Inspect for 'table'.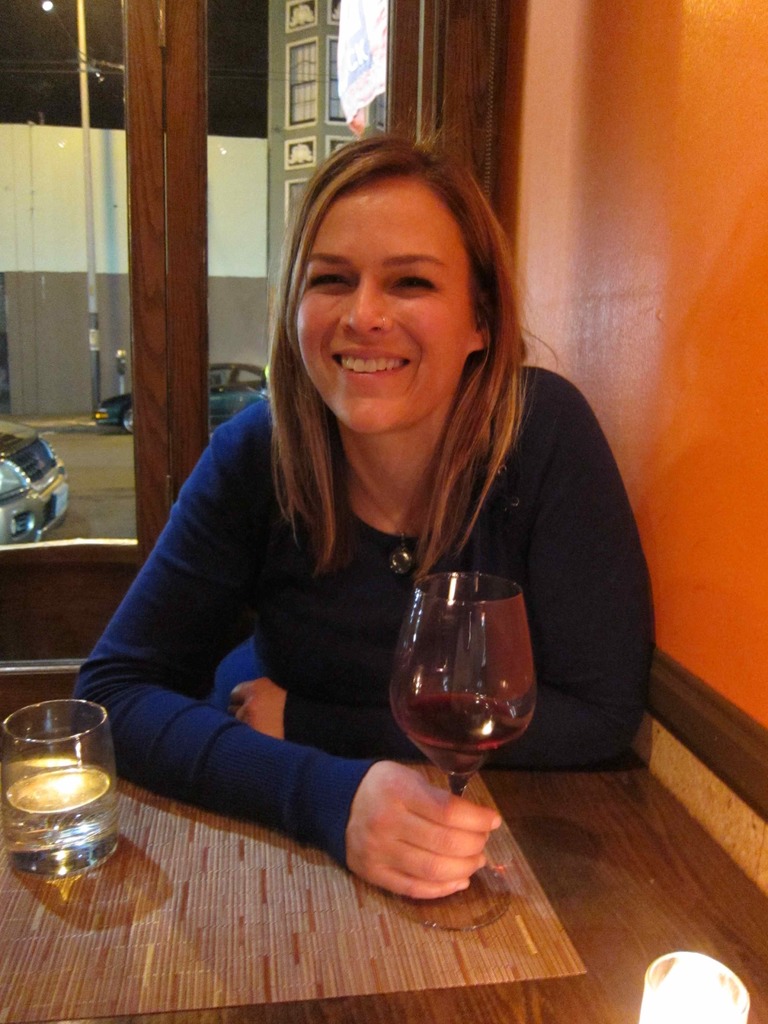
Inspection: {"x1": 0, "y1": 774, "x2": 767, "y2": 1023}.
